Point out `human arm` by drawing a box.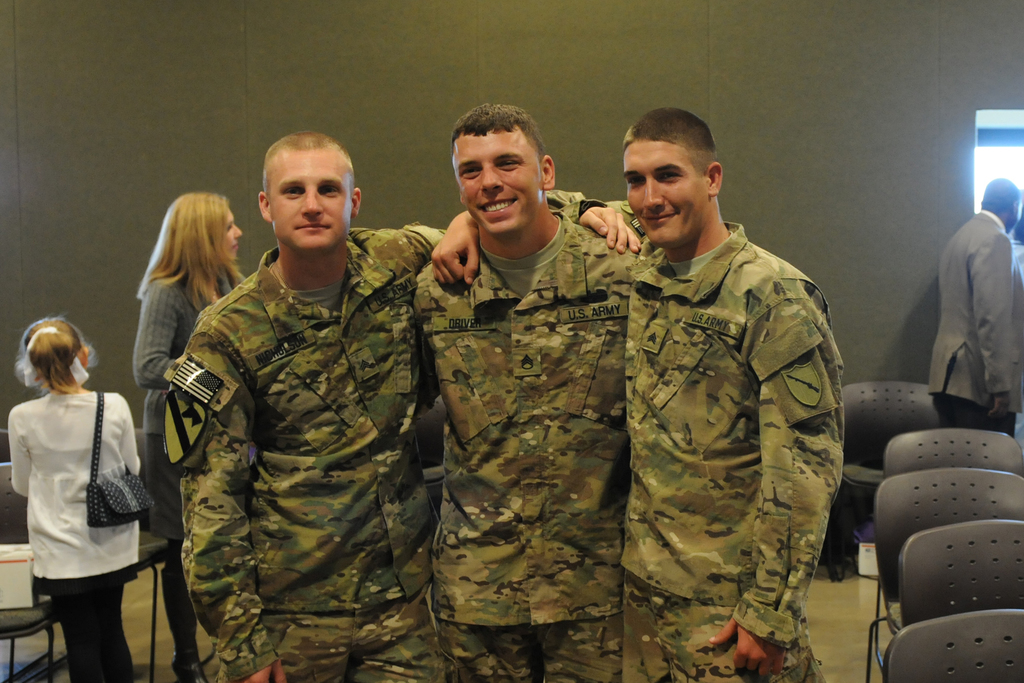
[6,409,30,495].
